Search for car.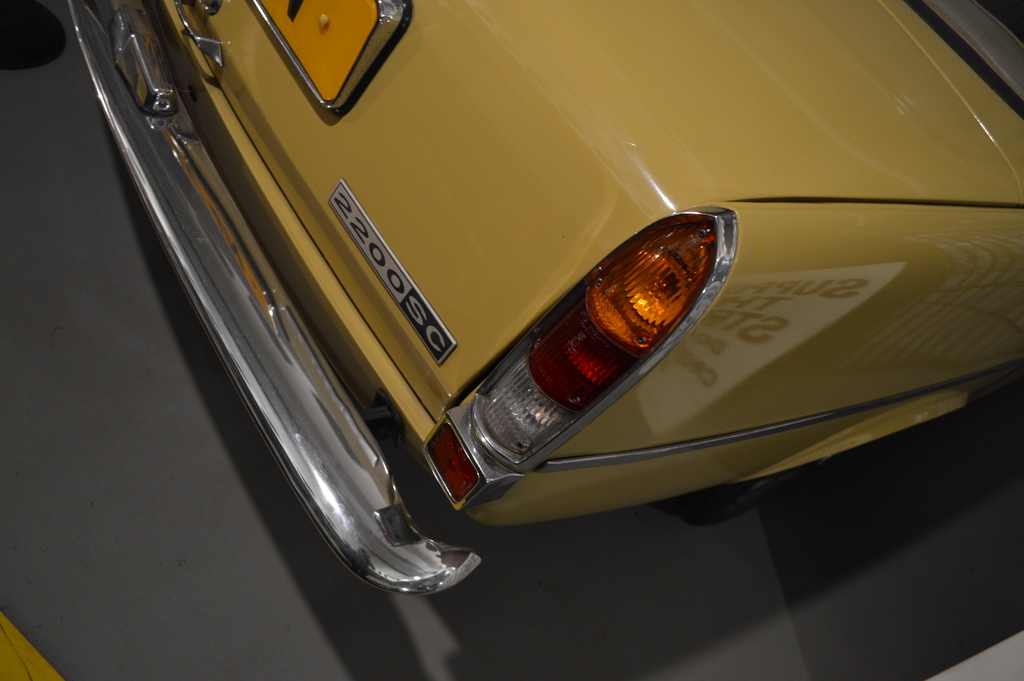
Found at select_region(92, 70, 938, 588).
